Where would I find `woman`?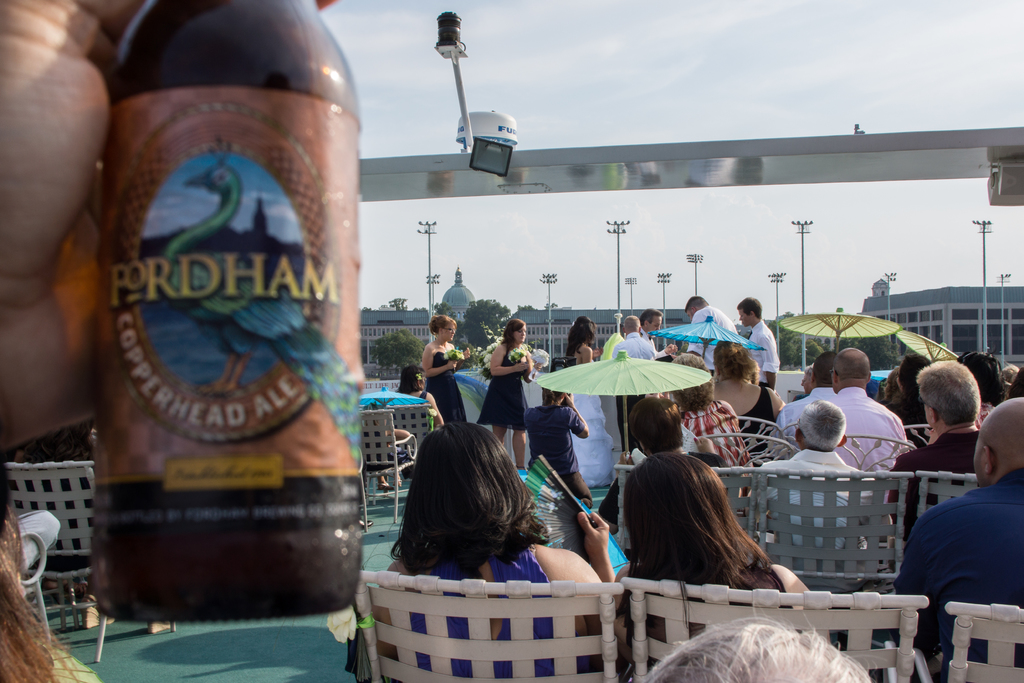
At x1=614 y1=451 x2=820 y2=677.
